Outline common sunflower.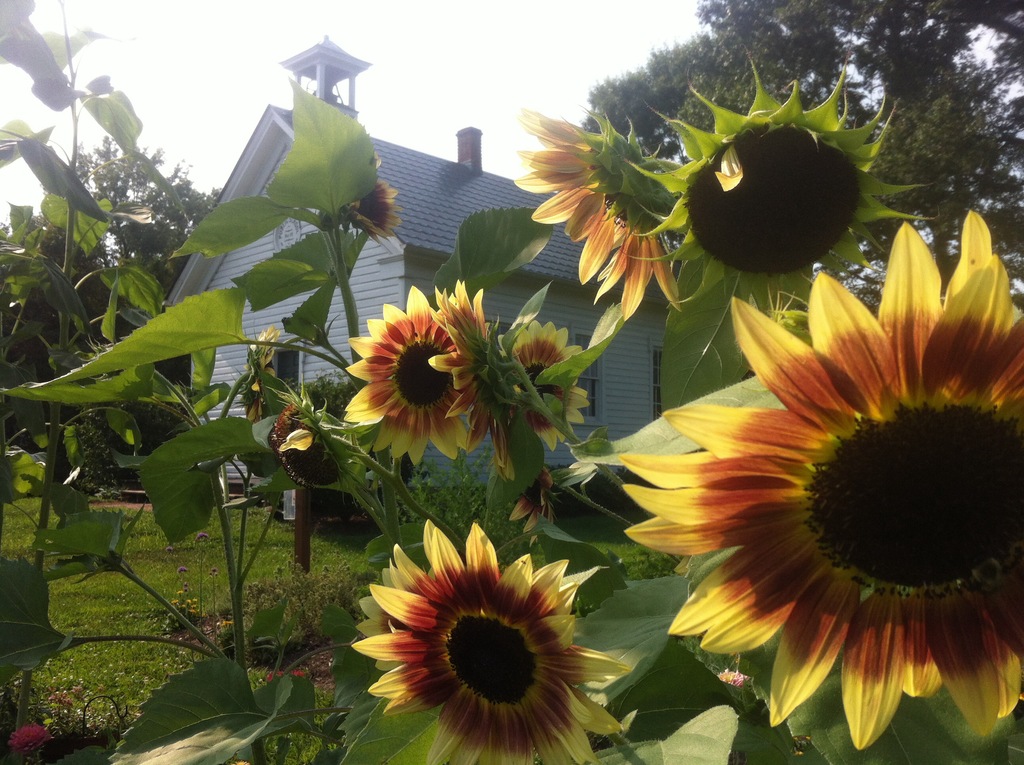
Outline: region(344, 285, 471, 460).
